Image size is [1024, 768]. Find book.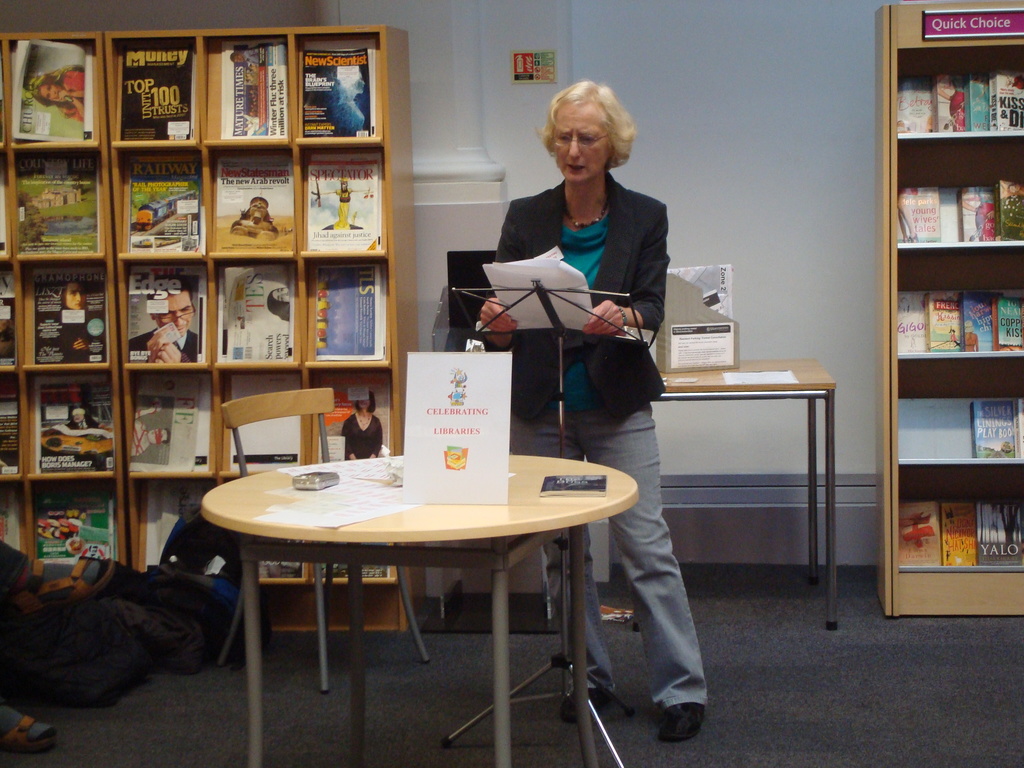
crop(298, 40, 382, 139).
